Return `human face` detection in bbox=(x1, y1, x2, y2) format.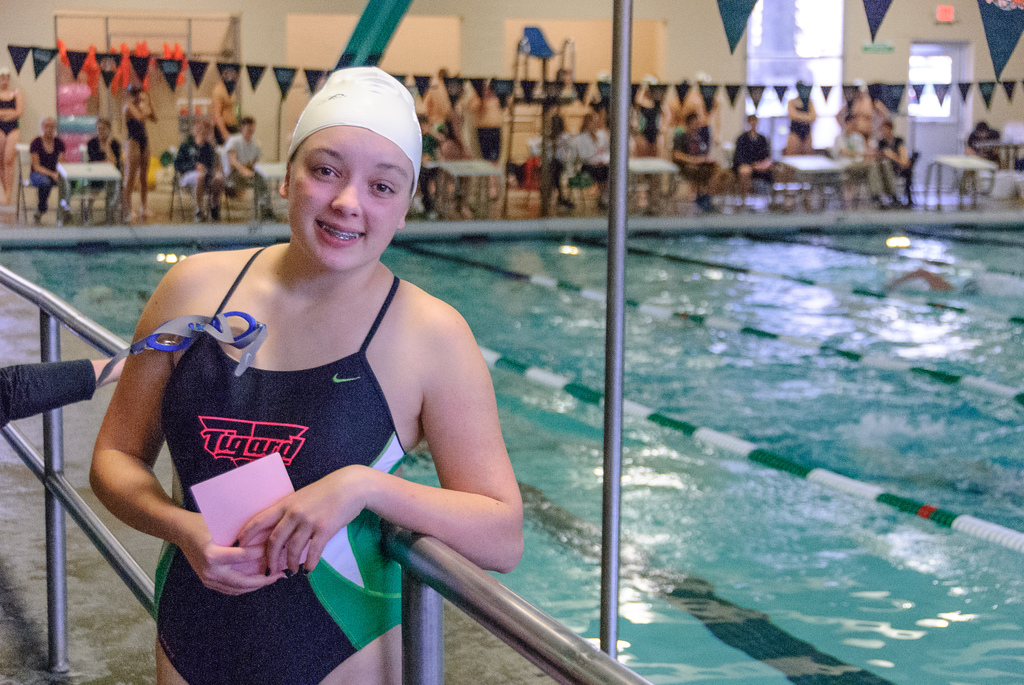
bbox=(289, 127, 417, 273).
